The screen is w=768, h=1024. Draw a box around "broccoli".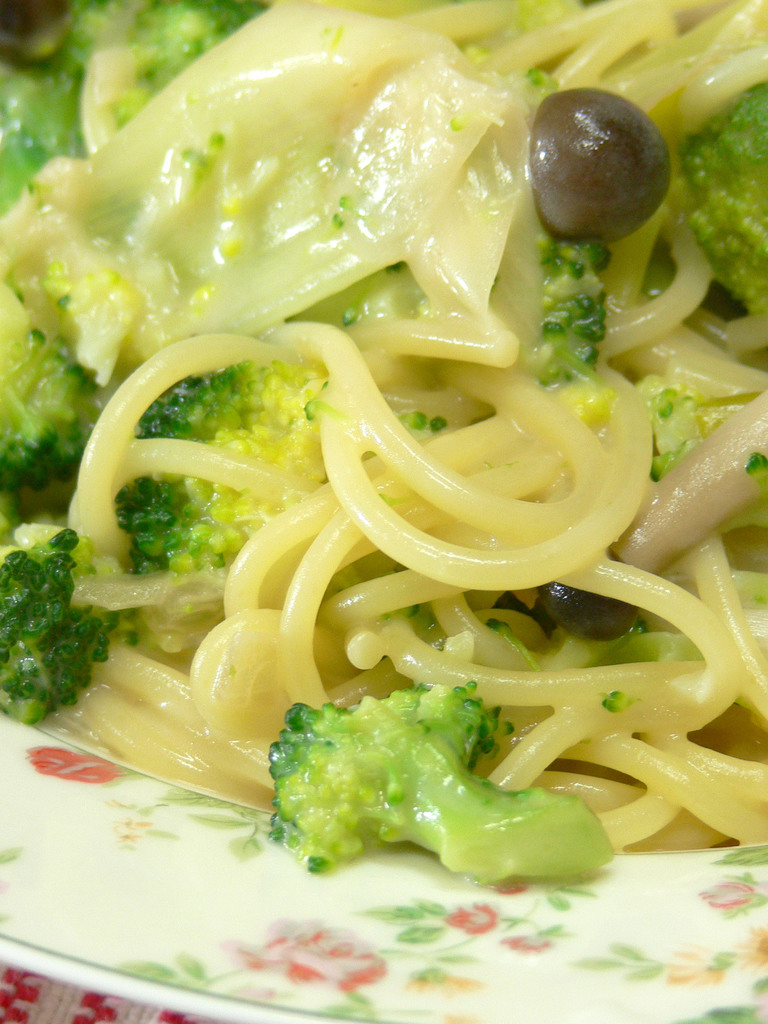
(left=265, top=687, right=615, bottom=883).
